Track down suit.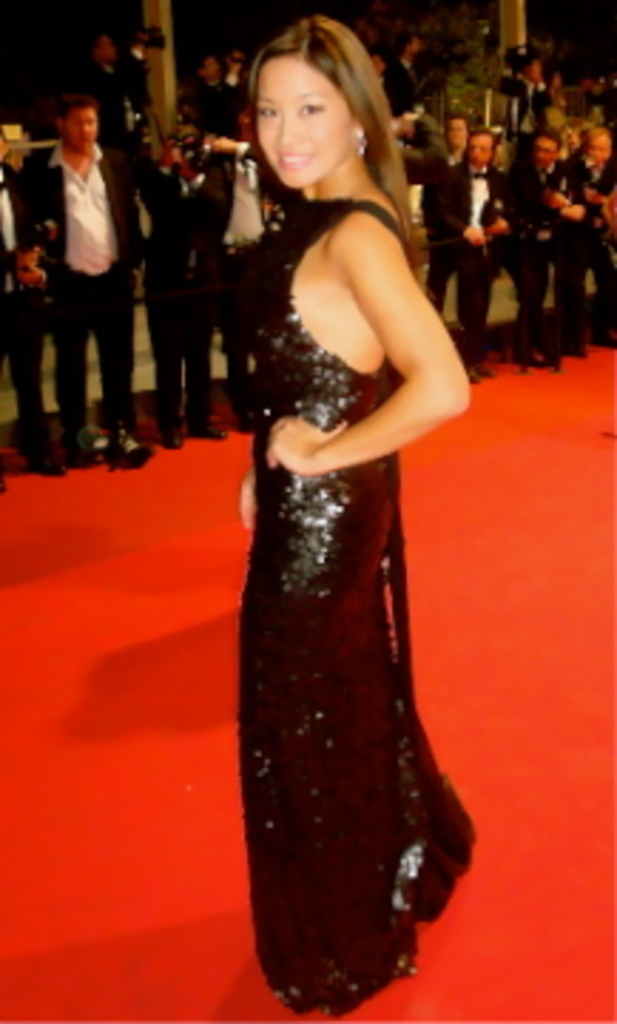
Tracked to (26, 111, 145, 444).
